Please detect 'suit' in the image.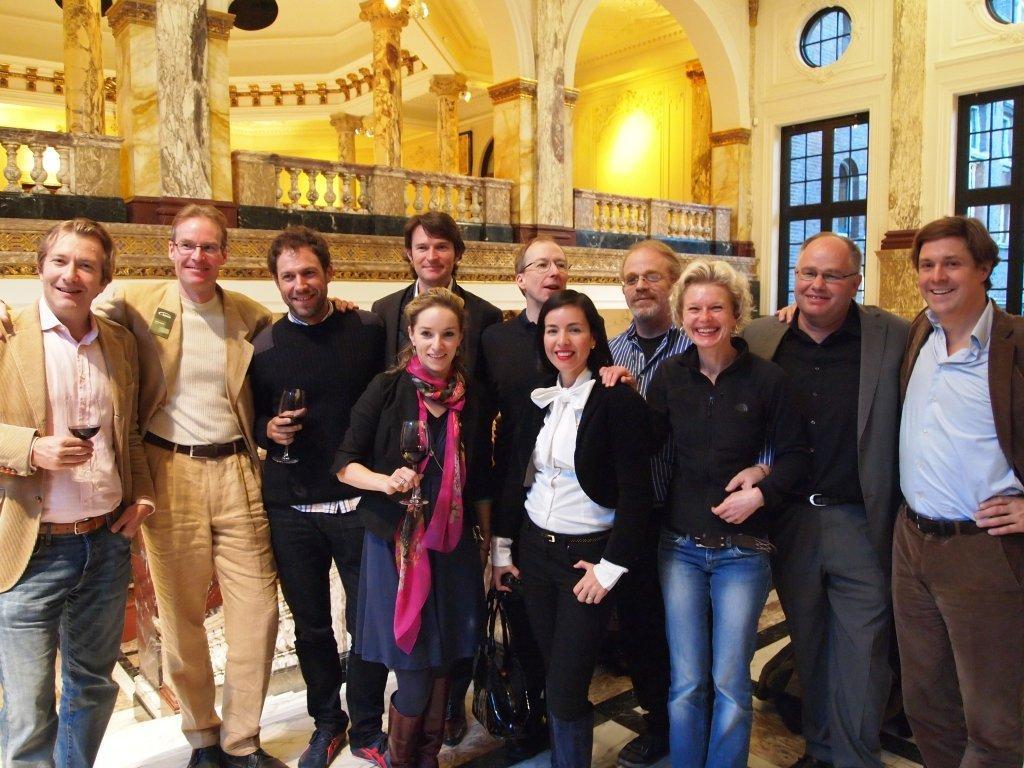
select_region(896, 306, 1023, 767).
